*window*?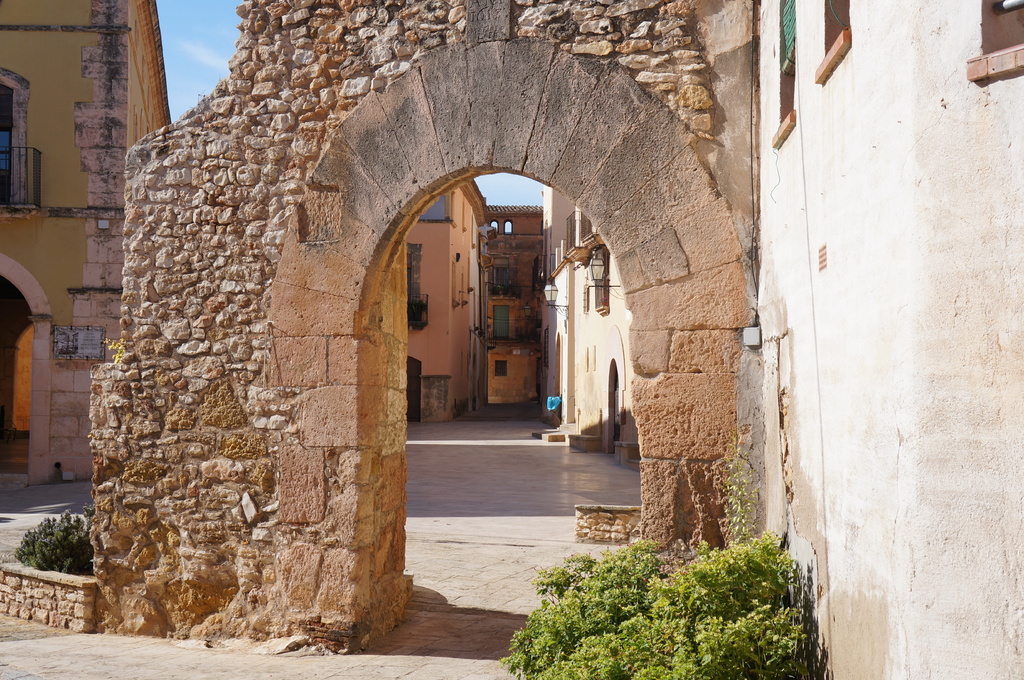
966 3 1023 79
